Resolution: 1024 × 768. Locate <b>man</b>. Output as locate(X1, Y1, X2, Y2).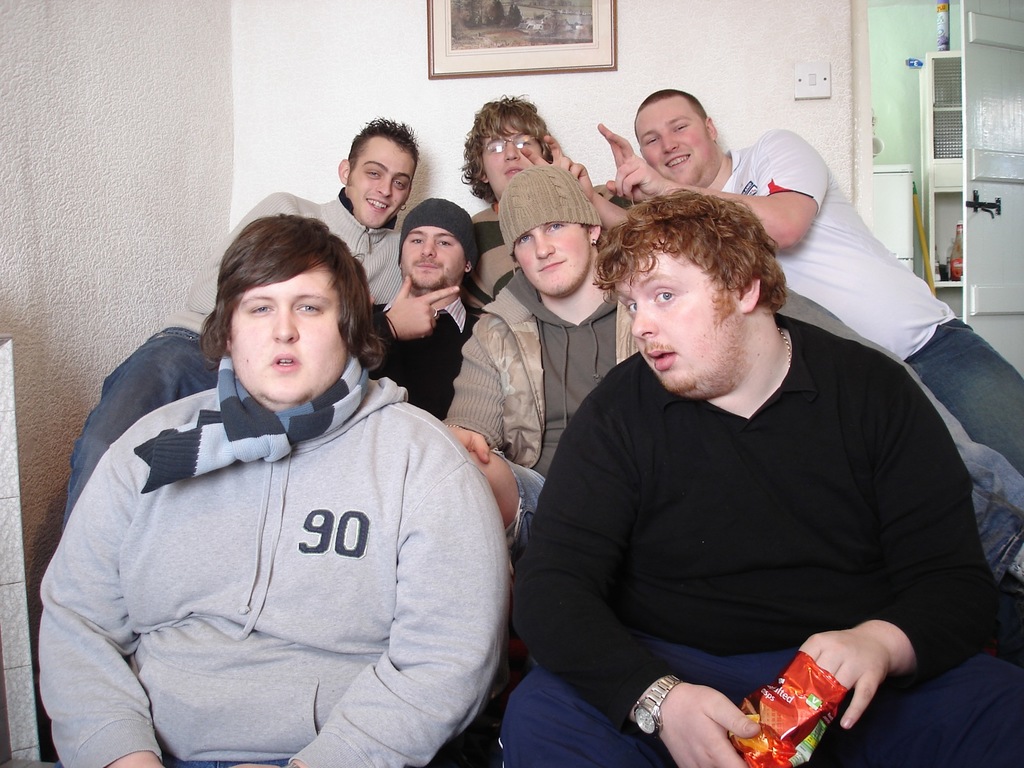
locate(499, 189, 1023, 767).
